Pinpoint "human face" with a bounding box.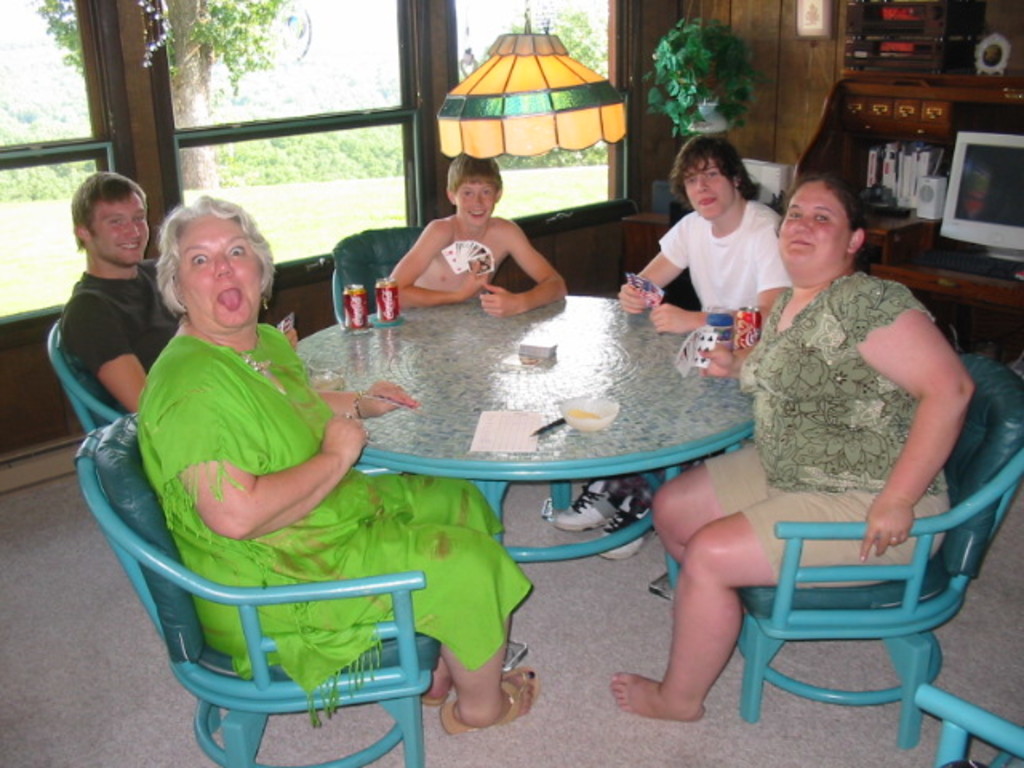
crop(88, 192, 147, 266).
